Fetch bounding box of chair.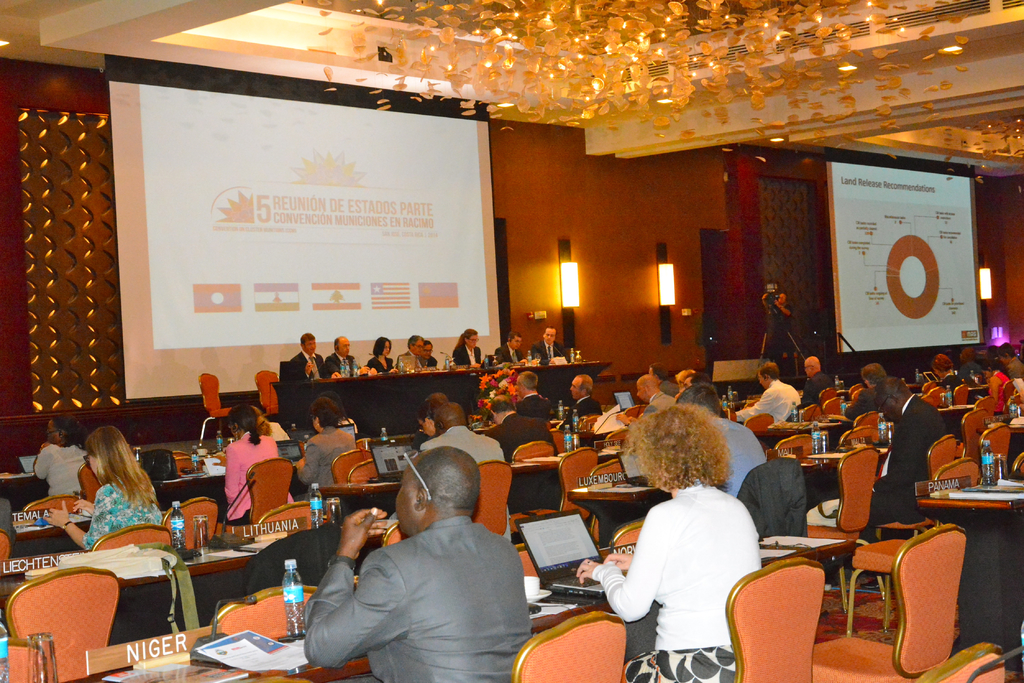
Bbox: region(908, 435, 964, 530).
